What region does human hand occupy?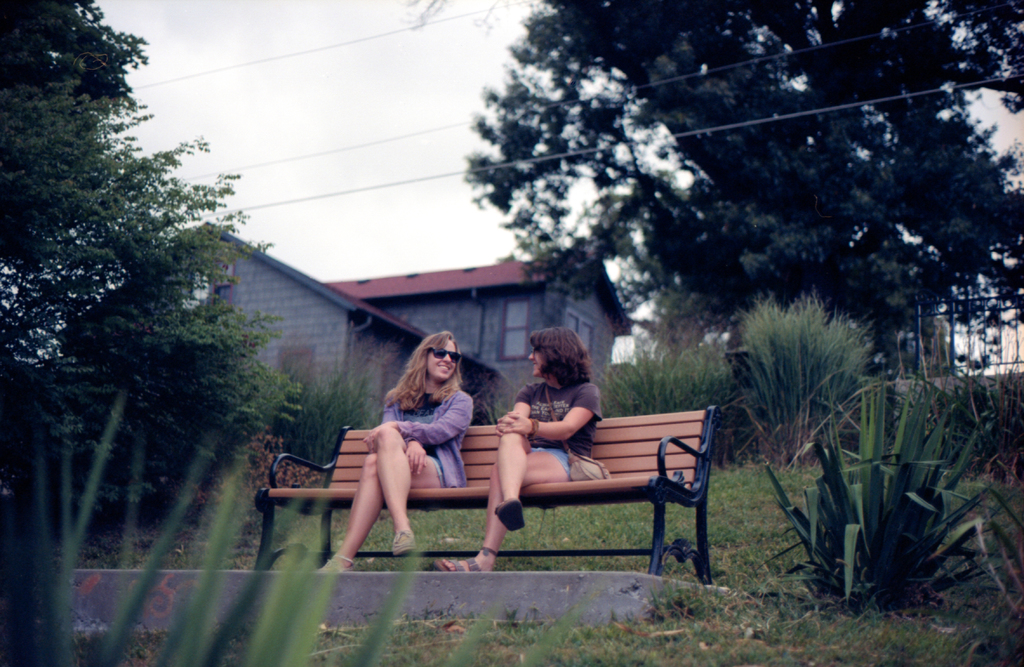
box(404, 440, 426, 474).
